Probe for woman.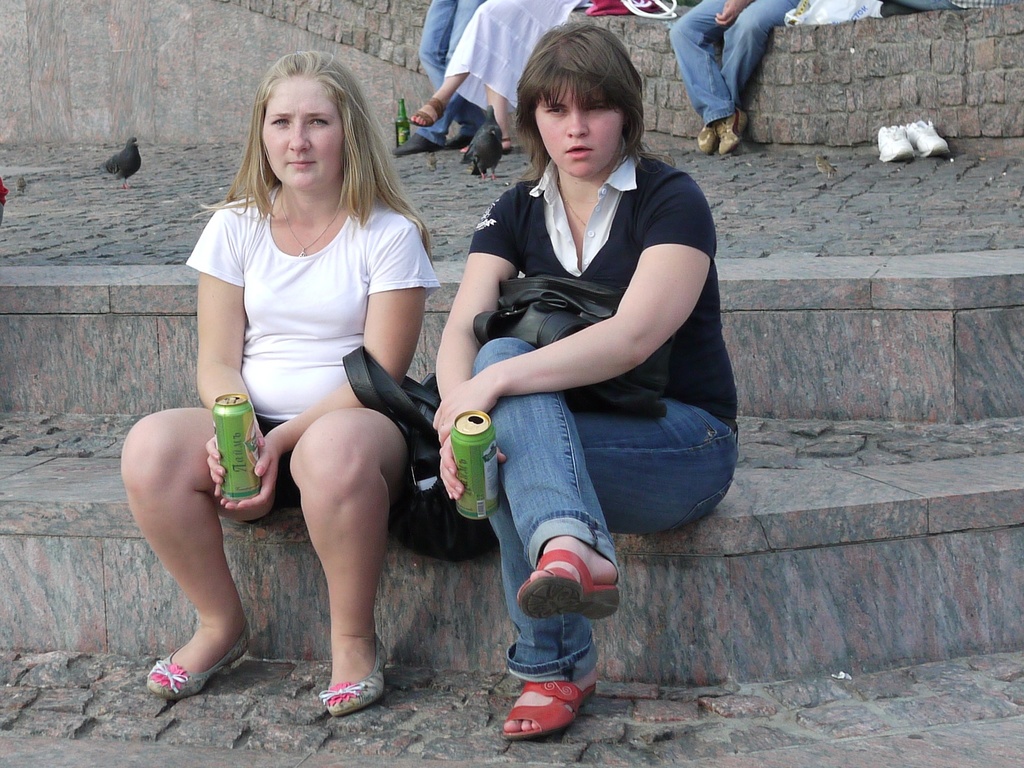
Probe result: box(428, 24, 747, 744).
